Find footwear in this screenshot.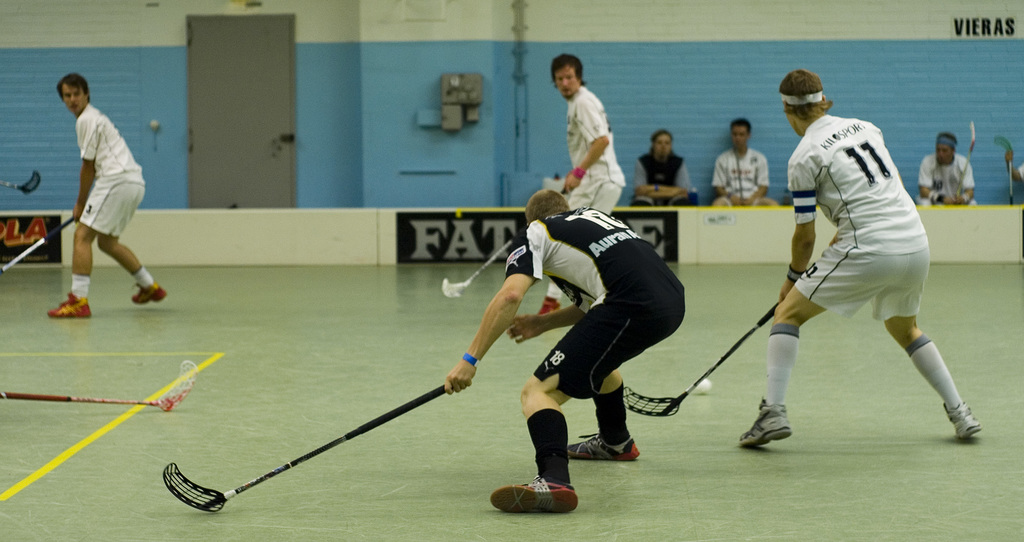
The bounding box for footwear is detection(131, 281, 168, 300).
